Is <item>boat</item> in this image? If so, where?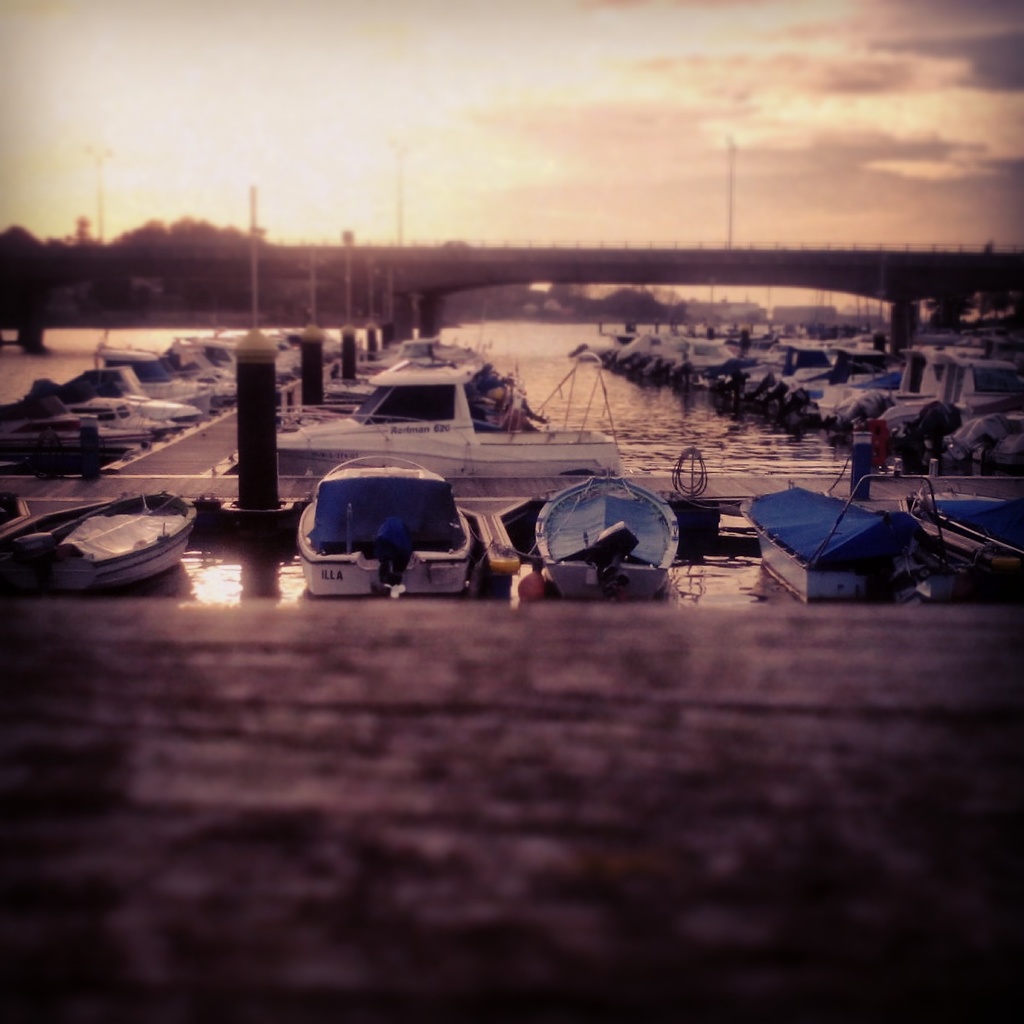
Yes, at bbox=[199, 351, 627, 480].
